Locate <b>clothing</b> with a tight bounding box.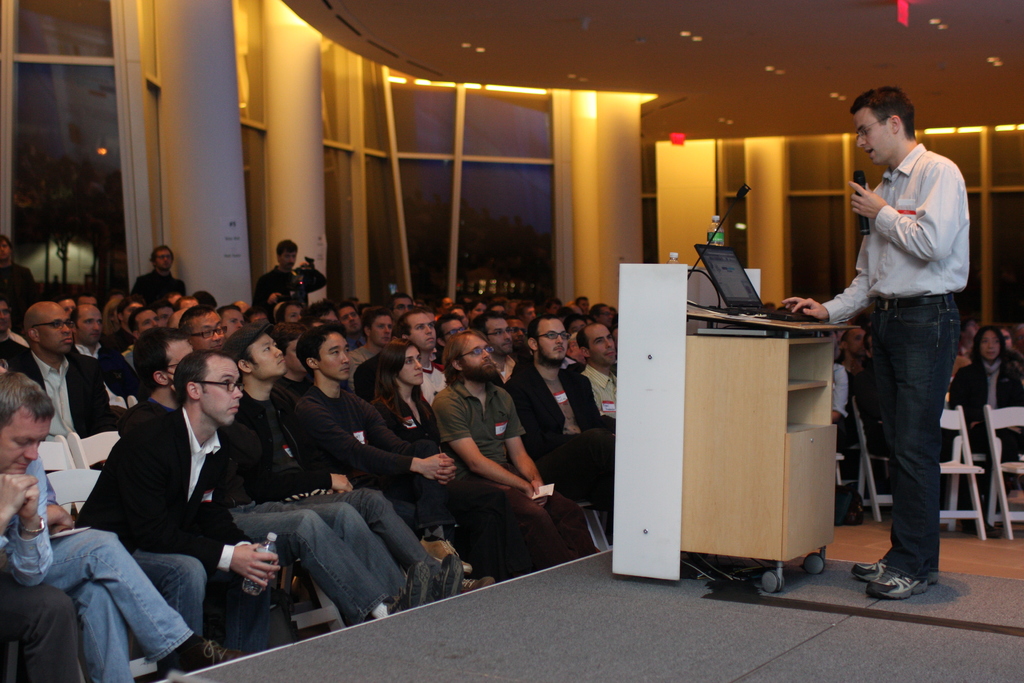
836,83,984,583.
